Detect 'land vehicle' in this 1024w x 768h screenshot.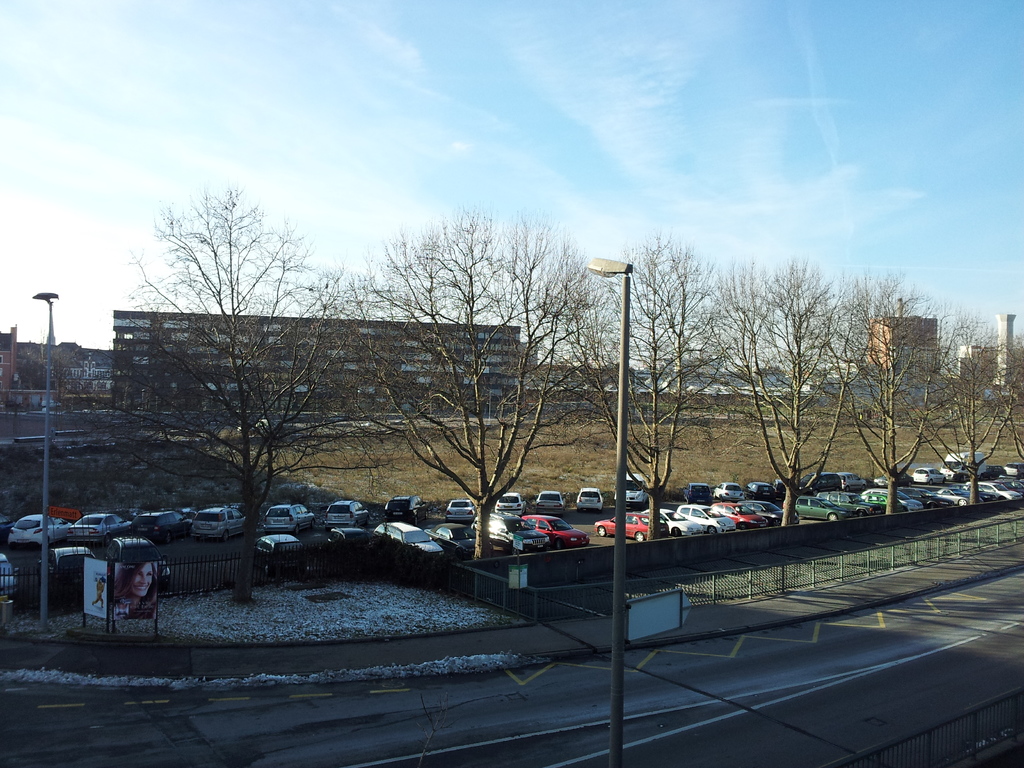
Detection: Rect(577, 488, 603, 511).
